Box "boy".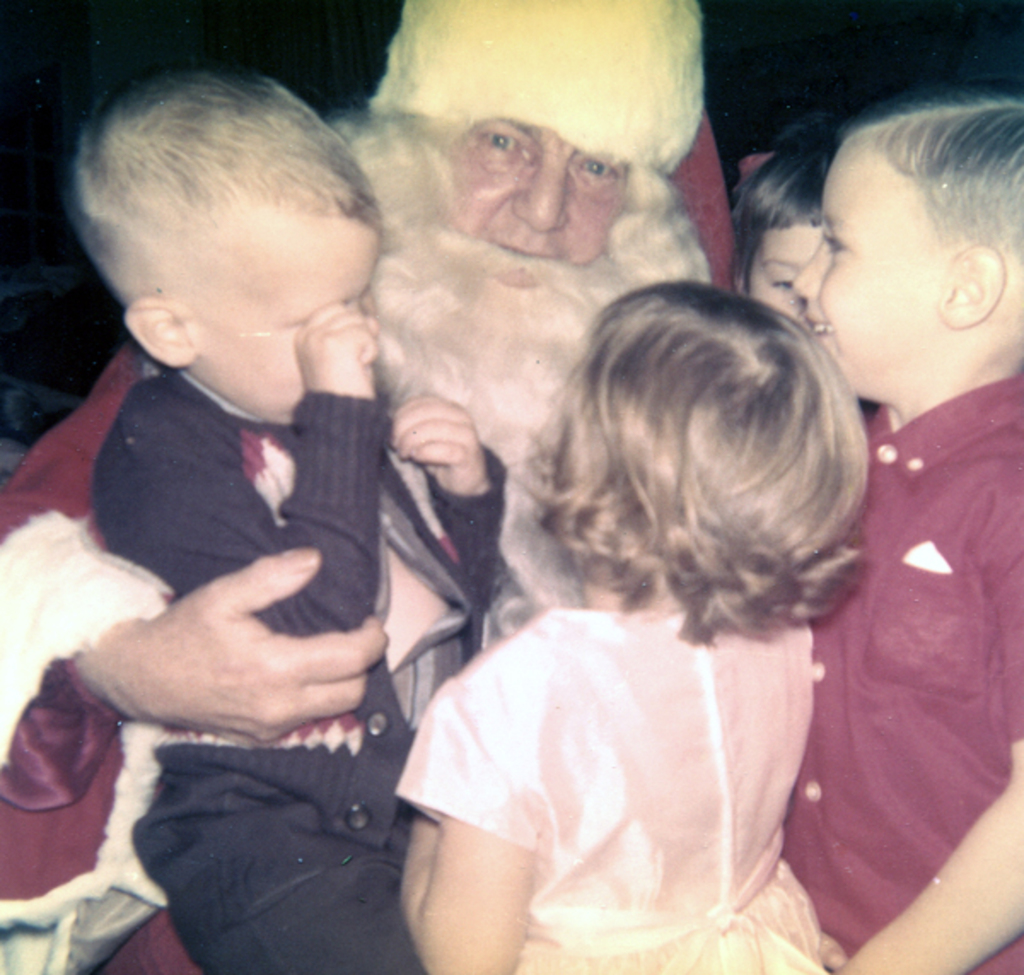
778 77 1022 973.
